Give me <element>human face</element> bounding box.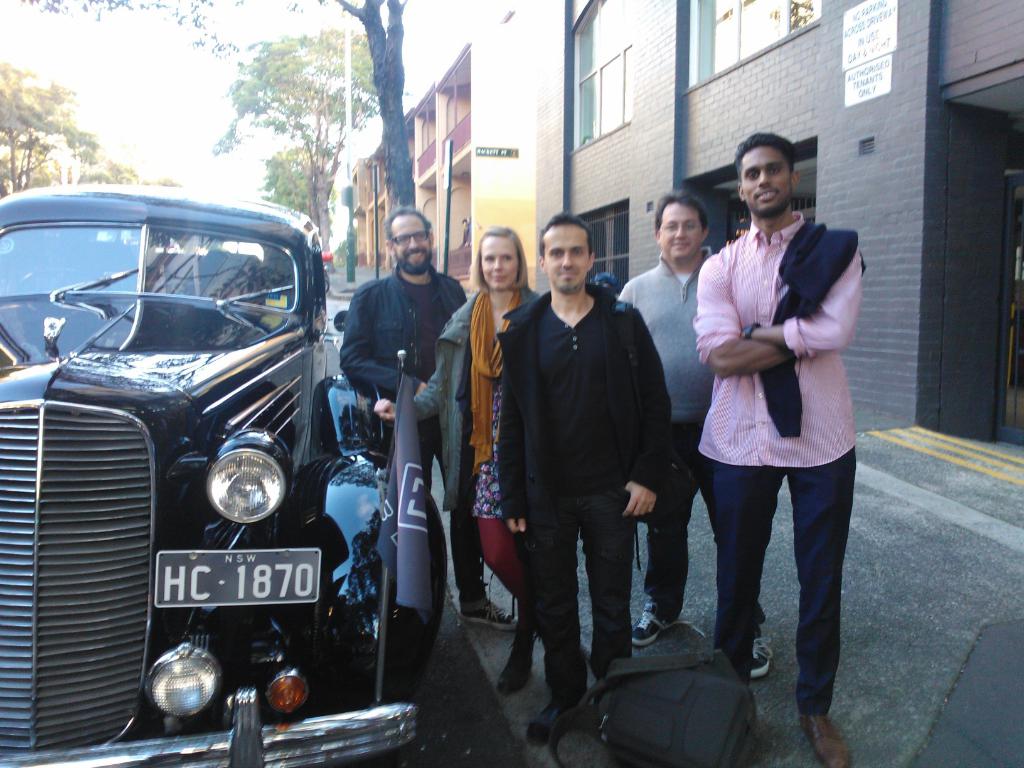
[659,192,703,262].
